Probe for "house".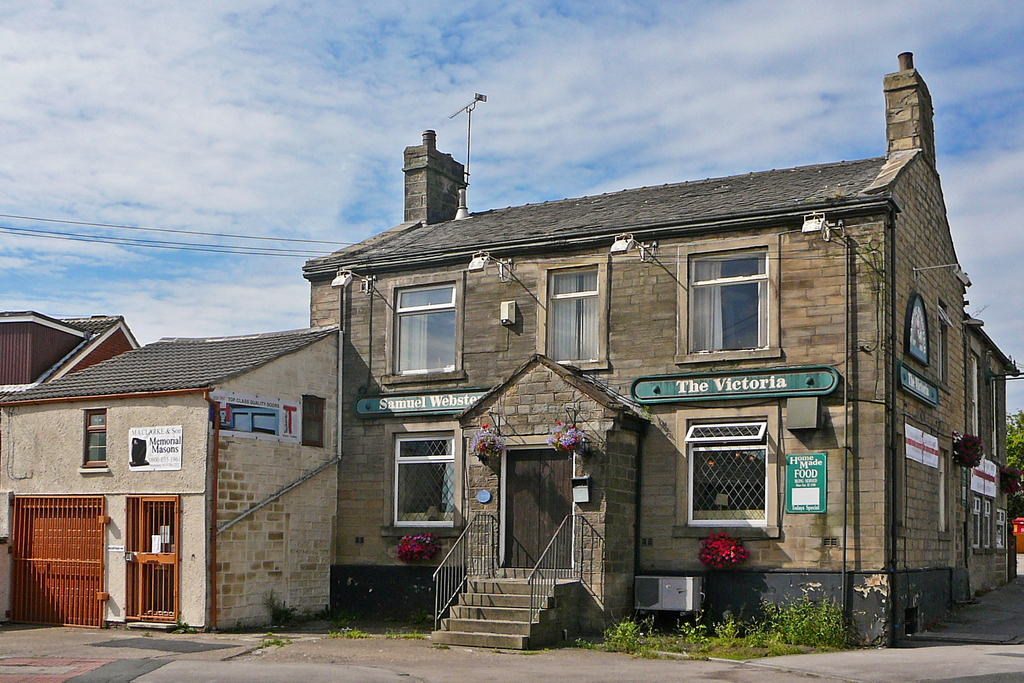
Probe result: <box>301,41,1023,653</box>.
